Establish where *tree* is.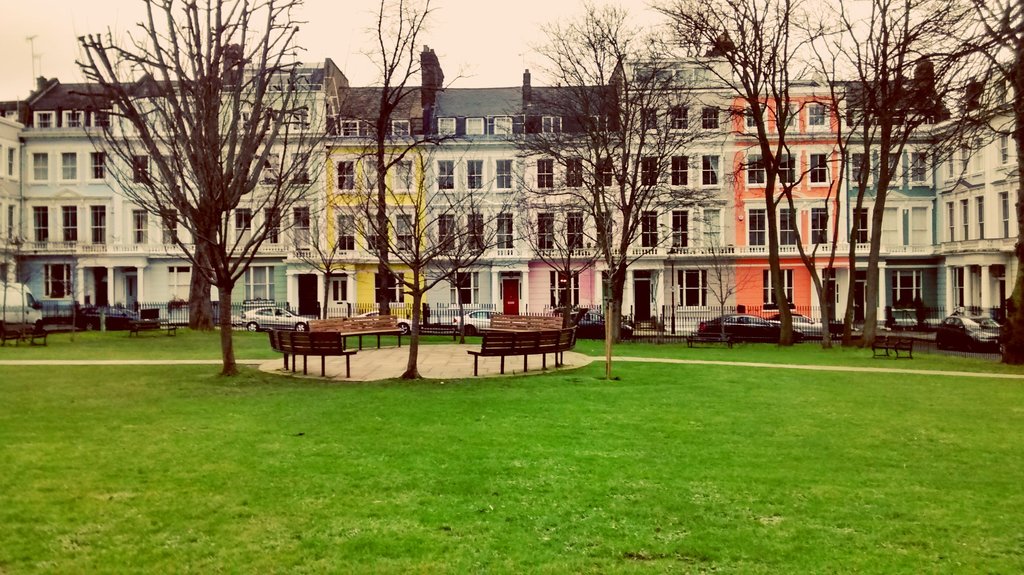
Established at (x1=926, y1=0, x2=1023, y2=370).
